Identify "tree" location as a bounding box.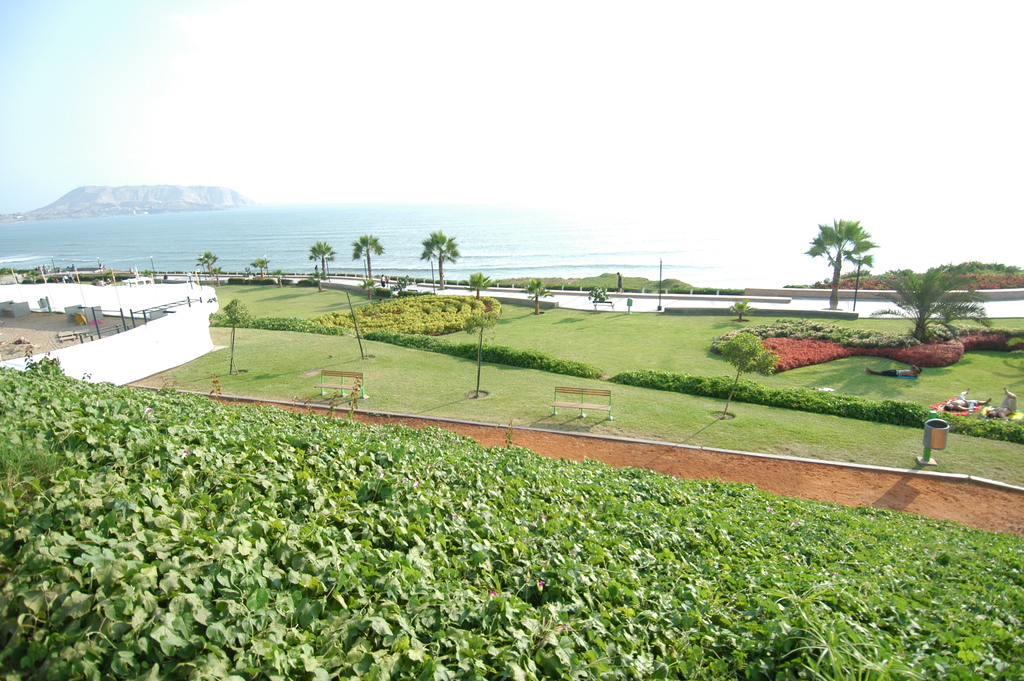
l=349, t=231, r=383, b=291.
